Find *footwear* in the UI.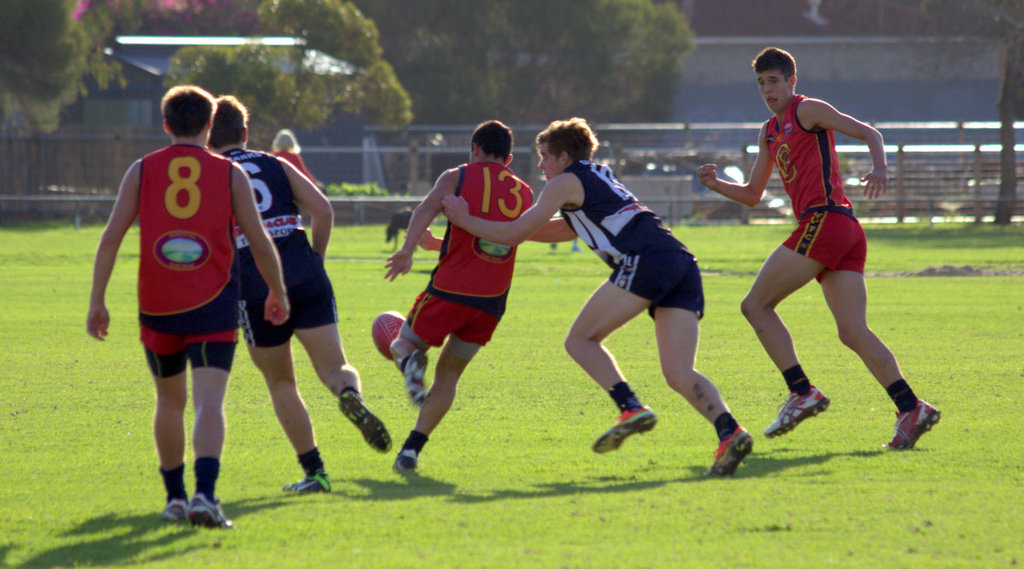
UI element at <bbox>281, 473, 329, 495</bbox>.
